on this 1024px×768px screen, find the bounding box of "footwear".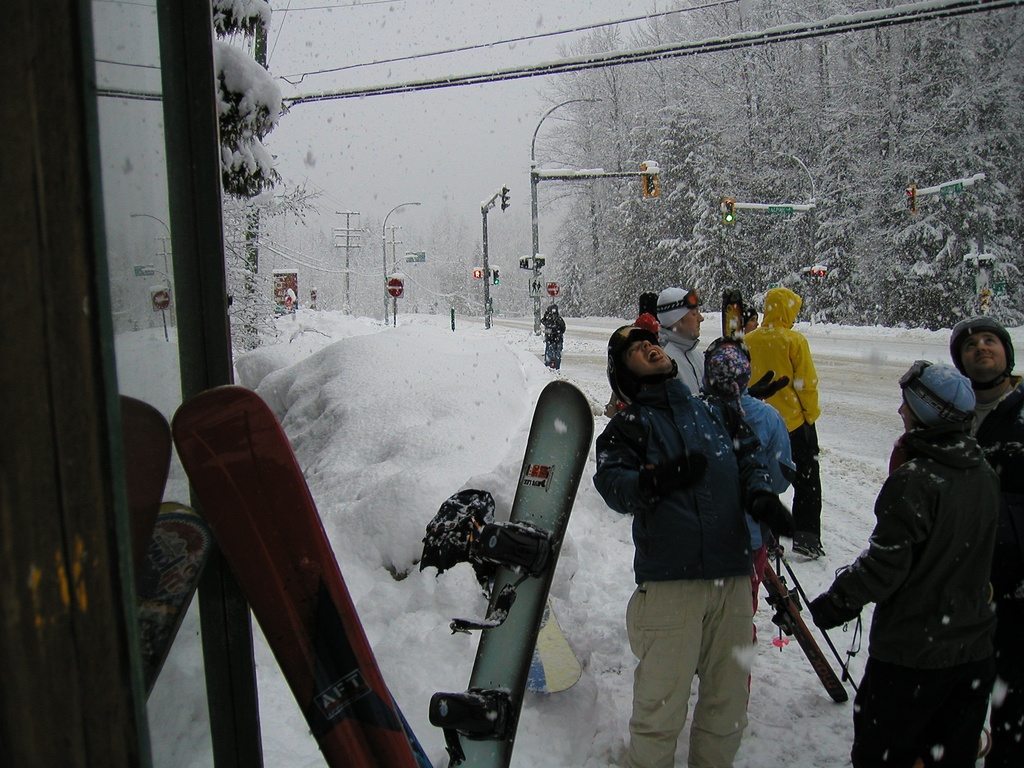
Bounding box: select_region(764, 533, 785, 570).
